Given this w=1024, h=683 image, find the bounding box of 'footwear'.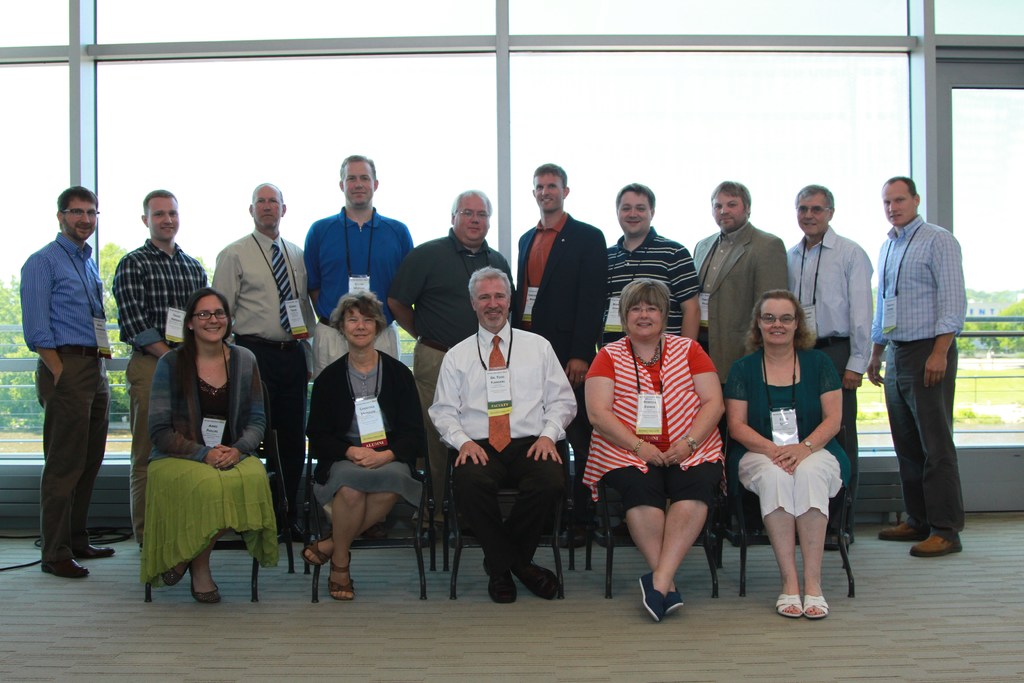
(left=187, top=577, right=221, bottom=605).
